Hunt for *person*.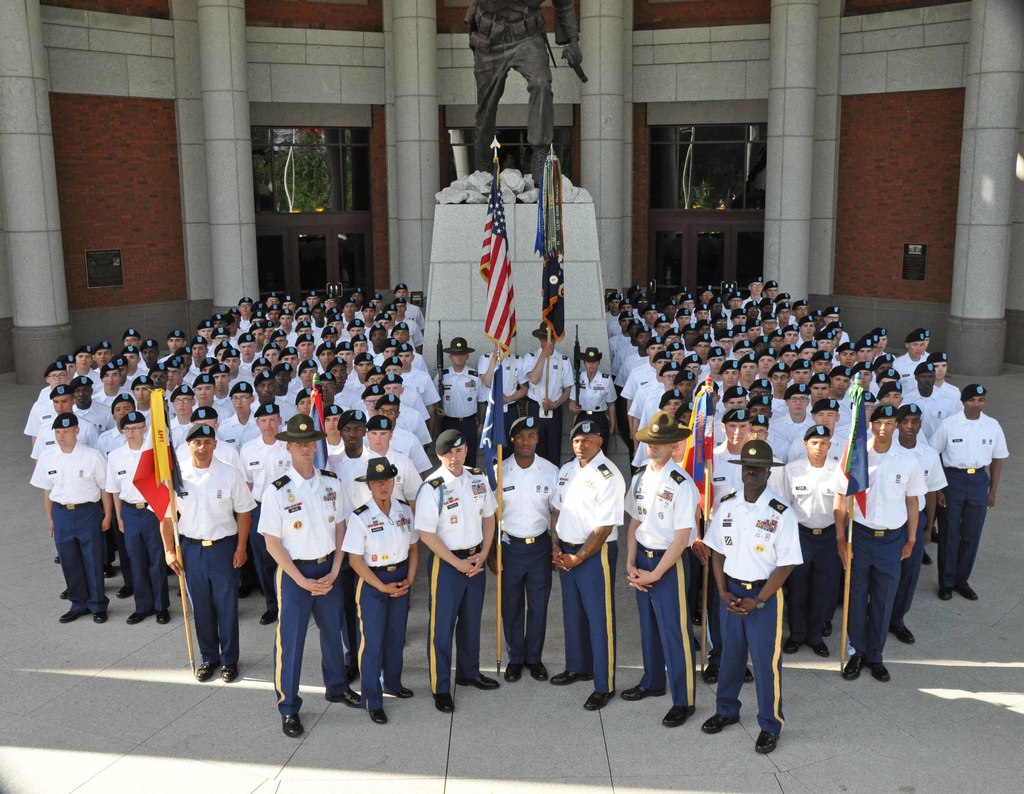
Hunted down at {"x1": 609, "y1": 312, "x2": 635, "y2": 362}.
